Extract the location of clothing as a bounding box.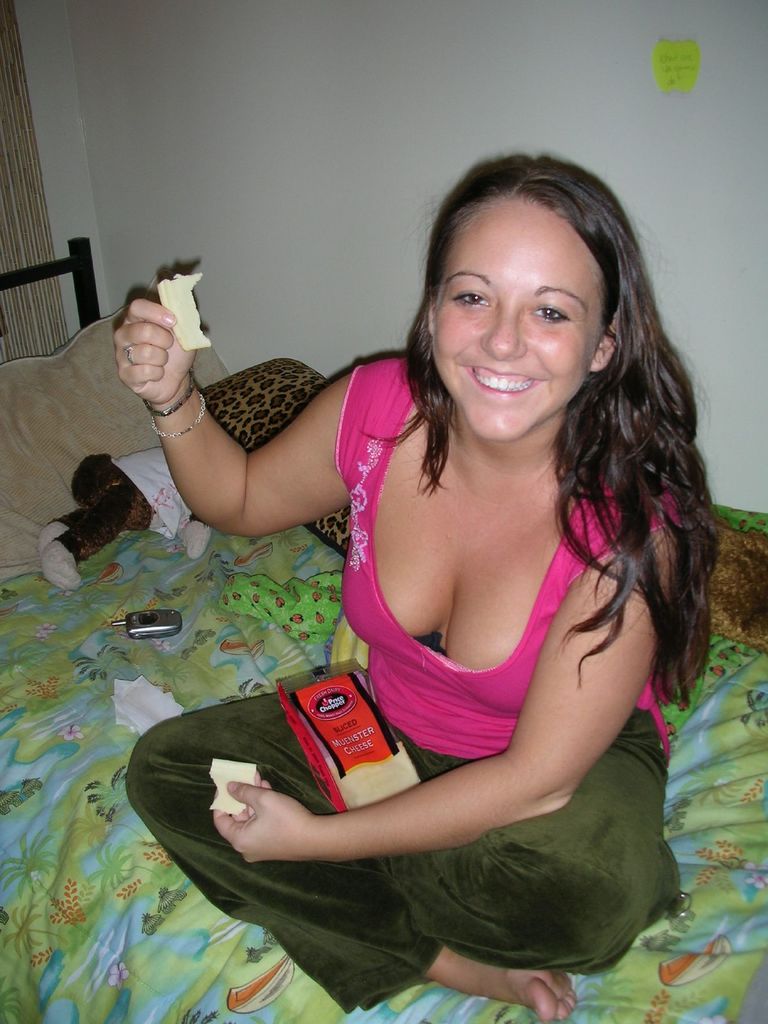
x1=116, y1=356, x2=676, y2=1016.
